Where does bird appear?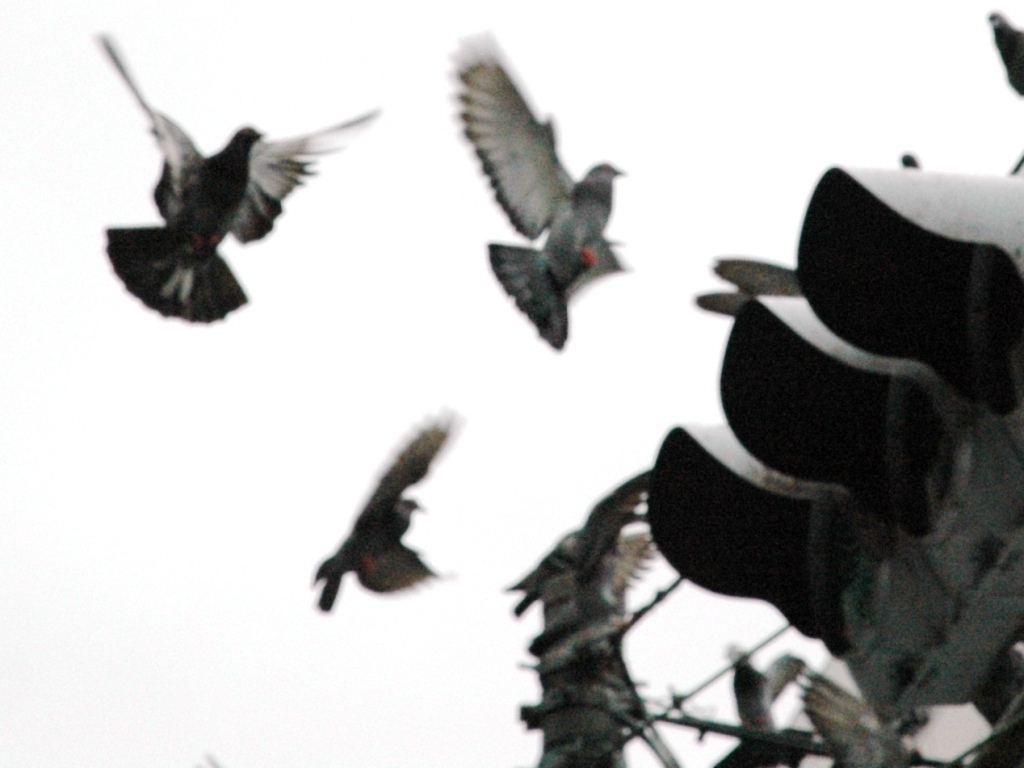
Appears at 452:38:655:371.
